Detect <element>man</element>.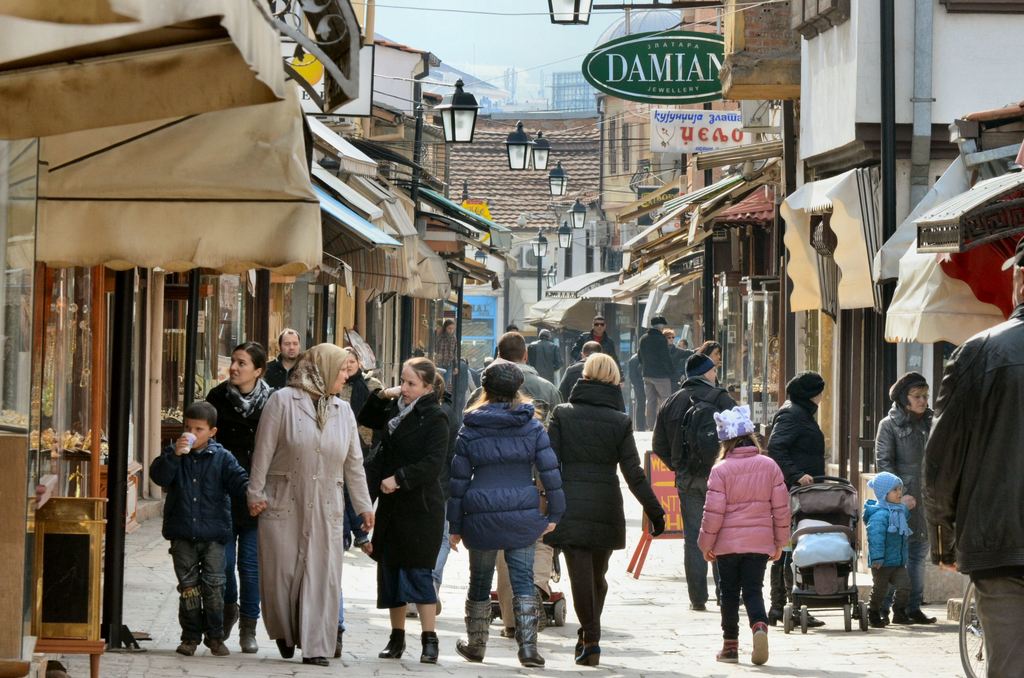
Detected at [527, 322, 570, 383].
